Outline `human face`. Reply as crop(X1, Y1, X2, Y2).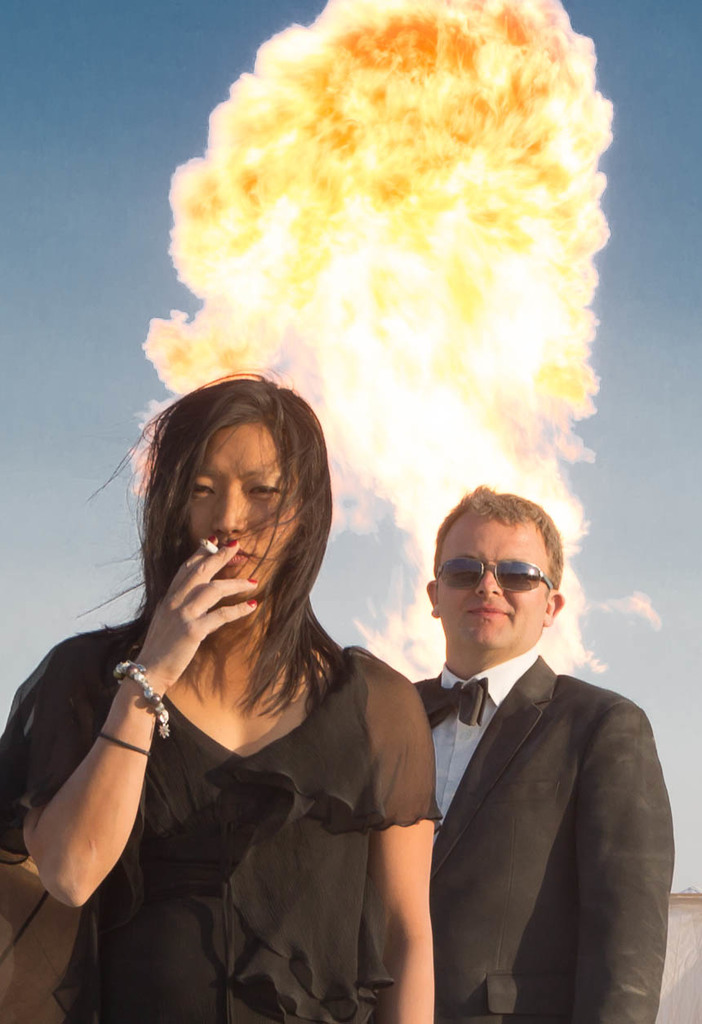
crop(190, 421, 306, 588).
